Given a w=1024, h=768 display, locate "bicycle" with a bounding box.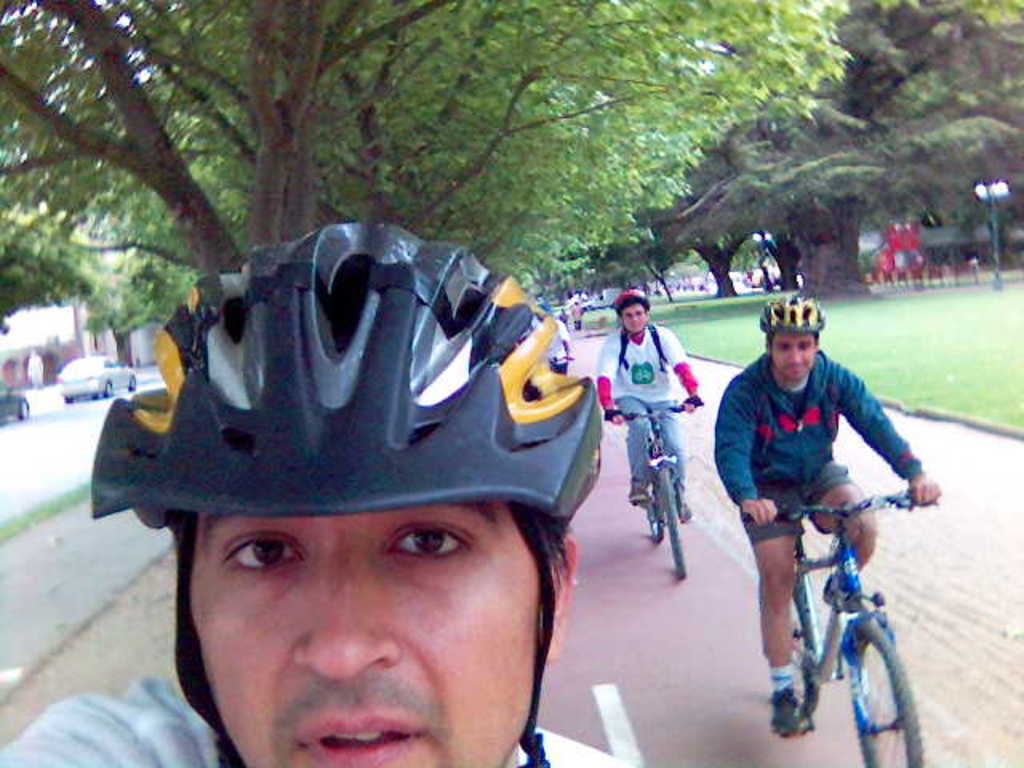
Located: left=755, top=483, right=918, bottom=762.
